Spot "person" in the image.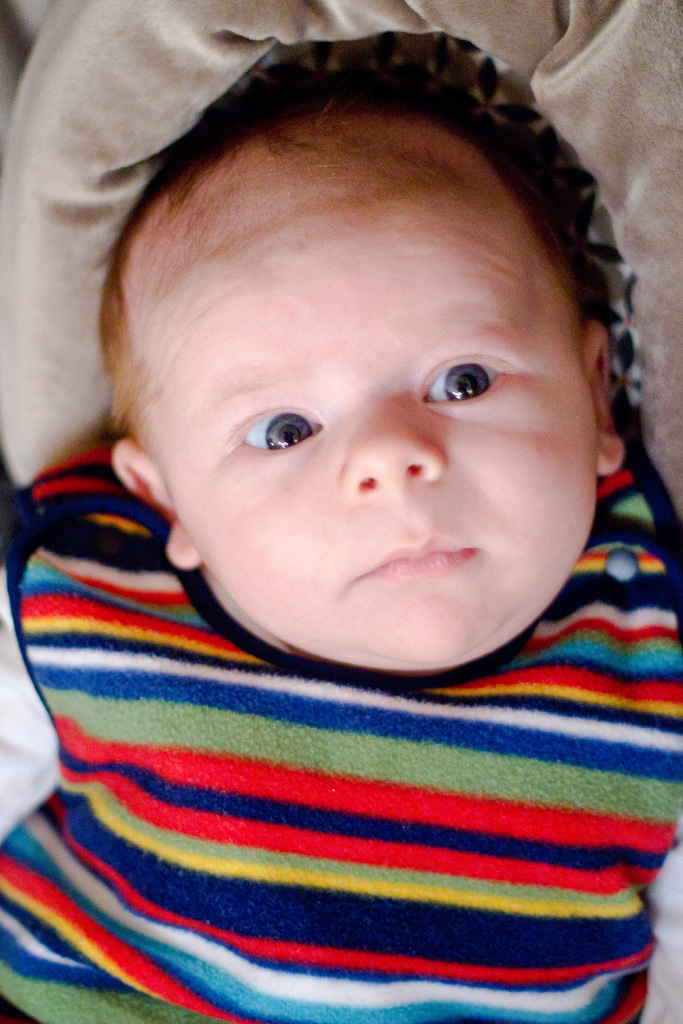
"person" found at left=0, top=100, right=682, bottom=1023.
